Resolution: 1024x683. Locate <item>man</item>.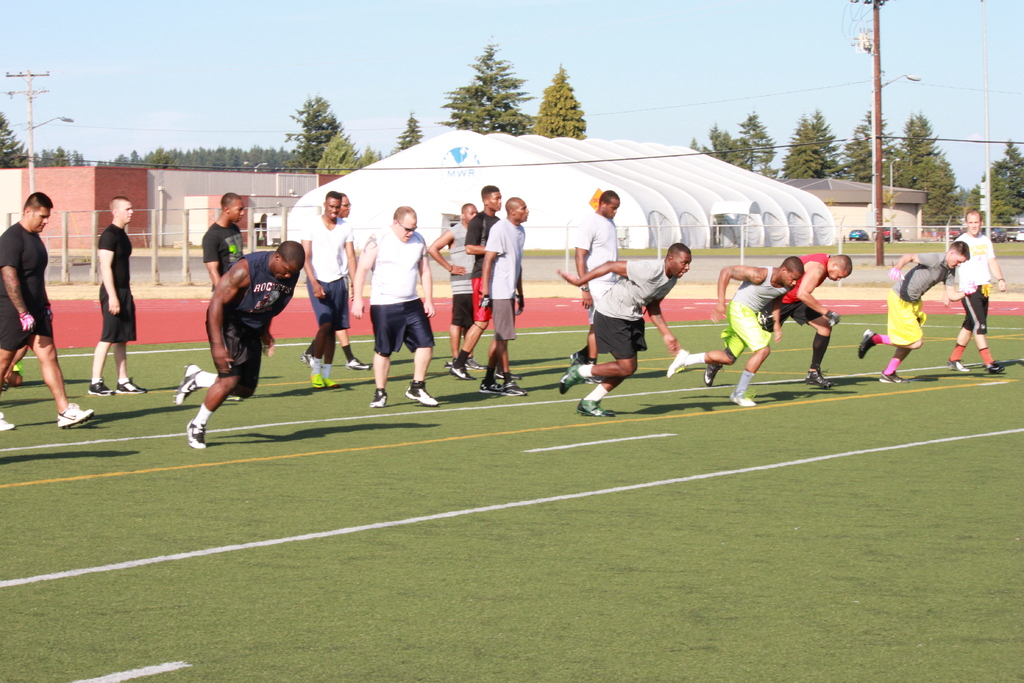
box(946, 207, 1007, 375).
